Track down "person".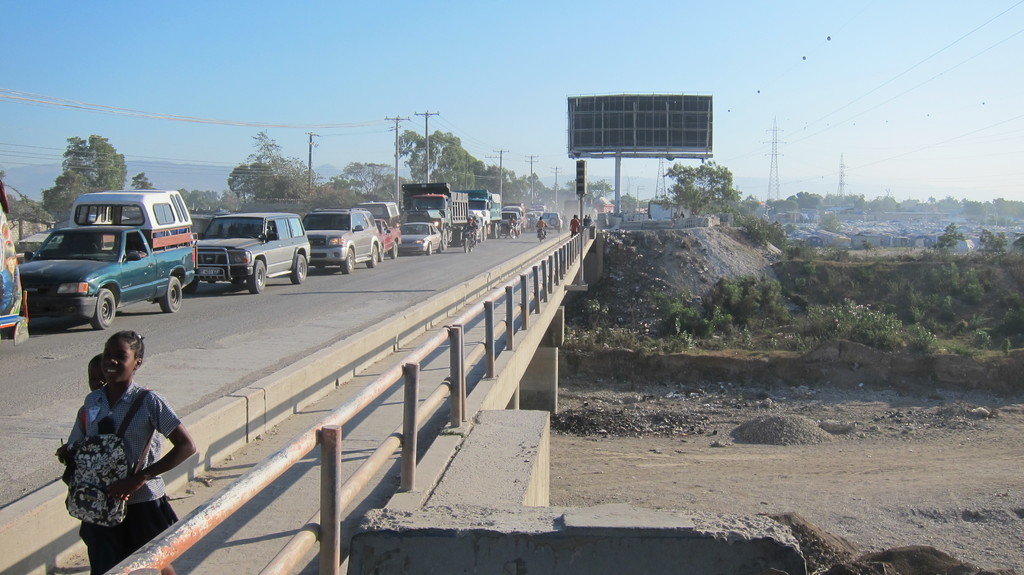
Tracked to box(587, 213, 591, 223).
